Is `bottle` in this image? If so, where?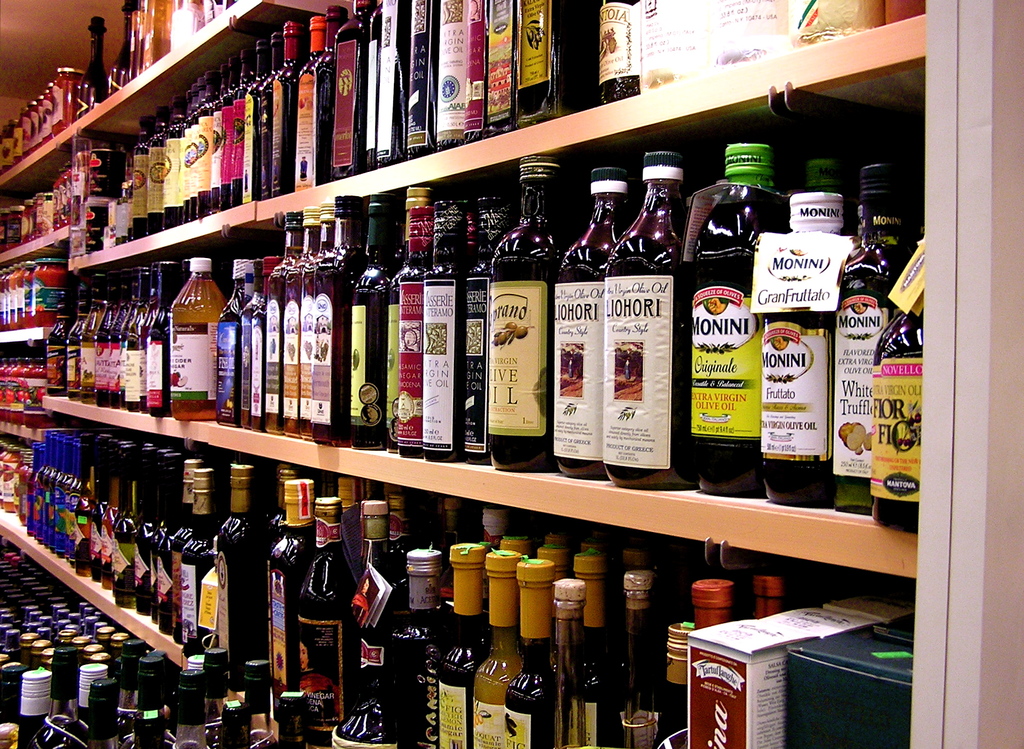
Yes, at bbox=[440, 4, 487, 147].
